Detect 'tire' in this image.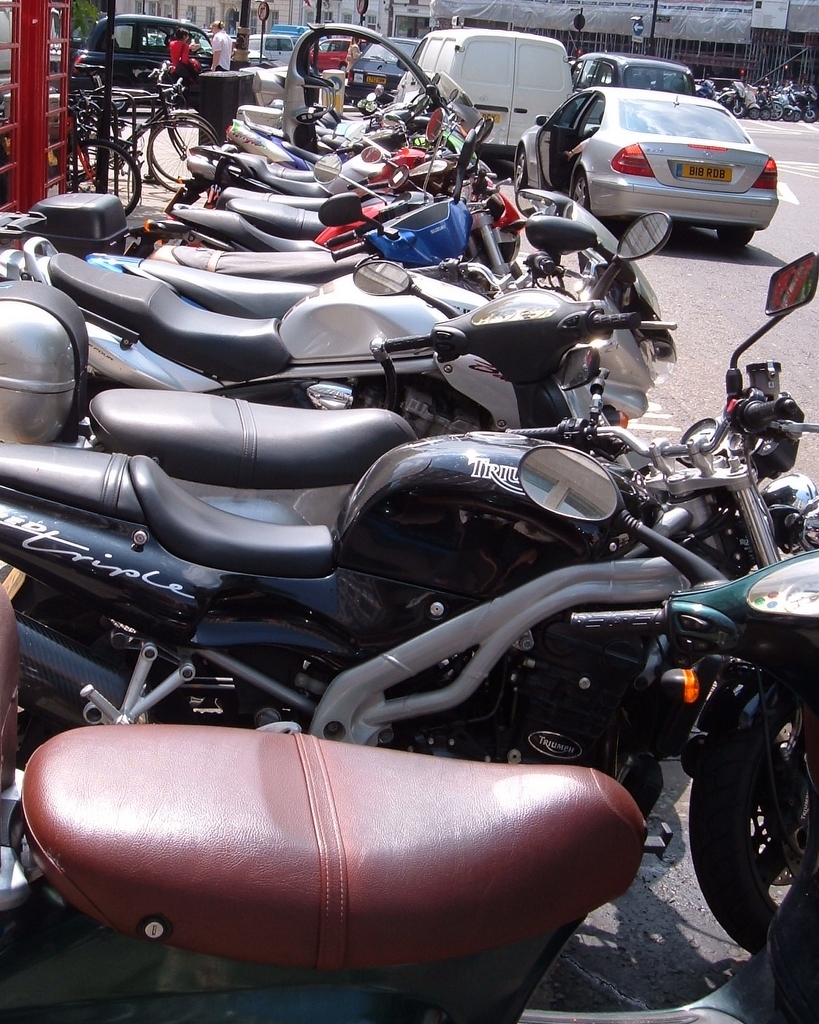
Detection: locate(145, 115, 218, 202).
